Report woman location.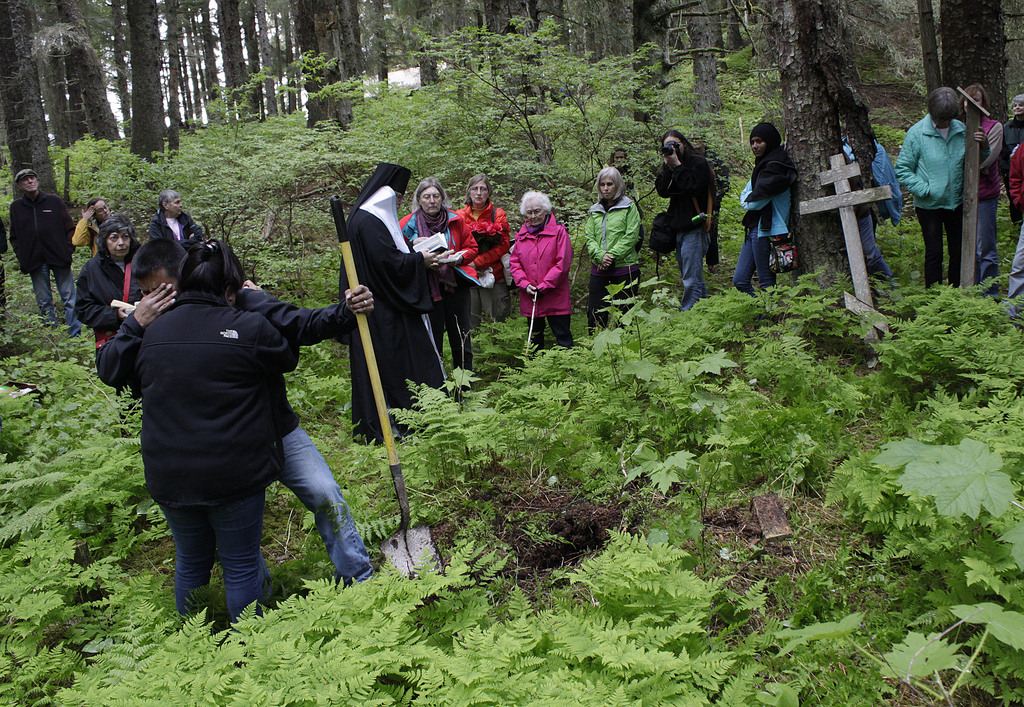
Report: crop(1005, 221, 1023, 318).
